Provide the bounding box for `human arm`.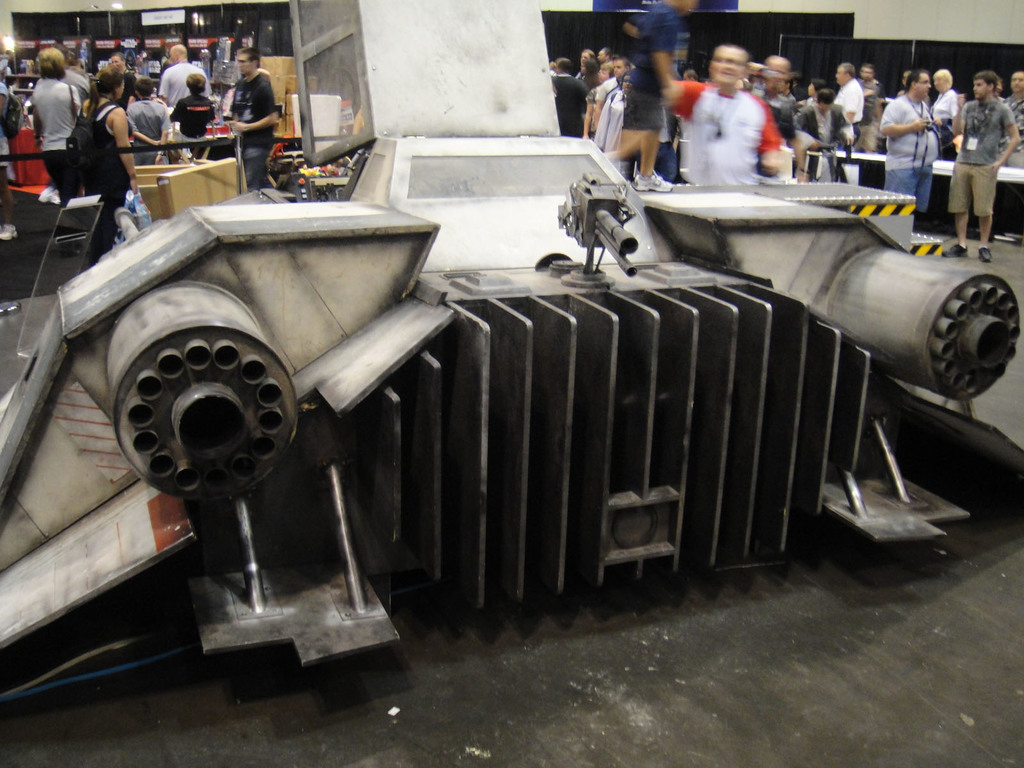
detection(107, 108, 140, 185).
